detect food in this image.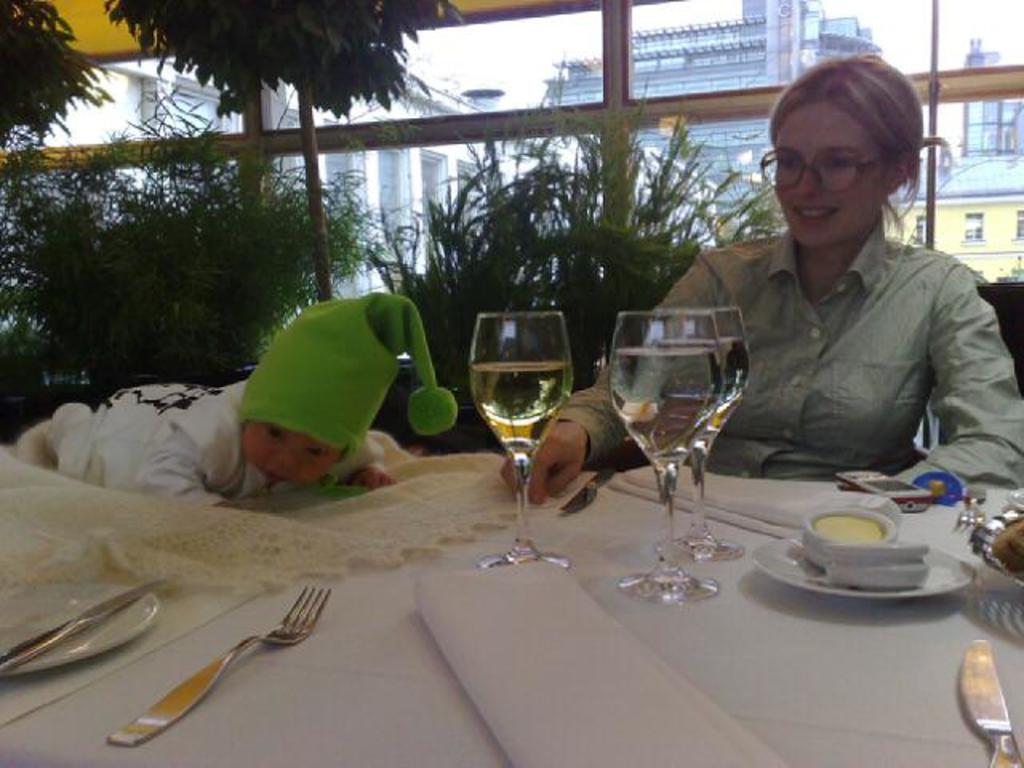
Detection: bbox=[789, 506, 894, 562].
